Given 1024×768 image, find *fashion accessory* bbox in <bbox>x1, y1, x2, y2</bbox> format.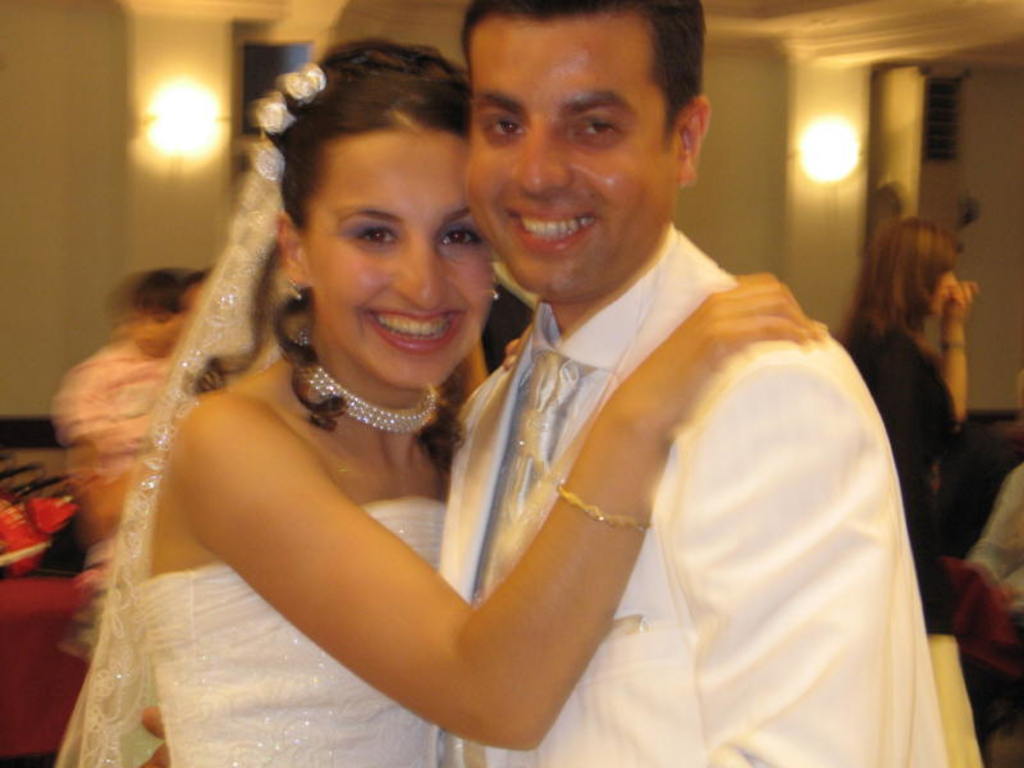
<bbox>250, 136, 285, 184</bbox>.
